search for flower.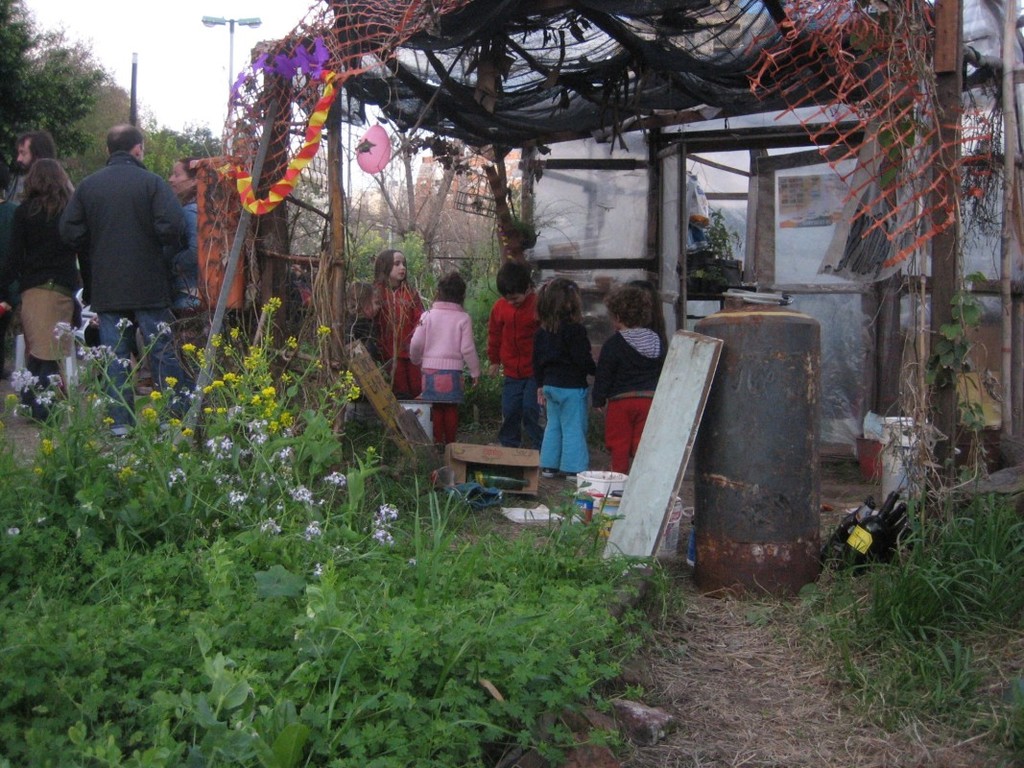
Found at {"x1": 316, "y1": 318, "x2": 332, "y2": 335}.
